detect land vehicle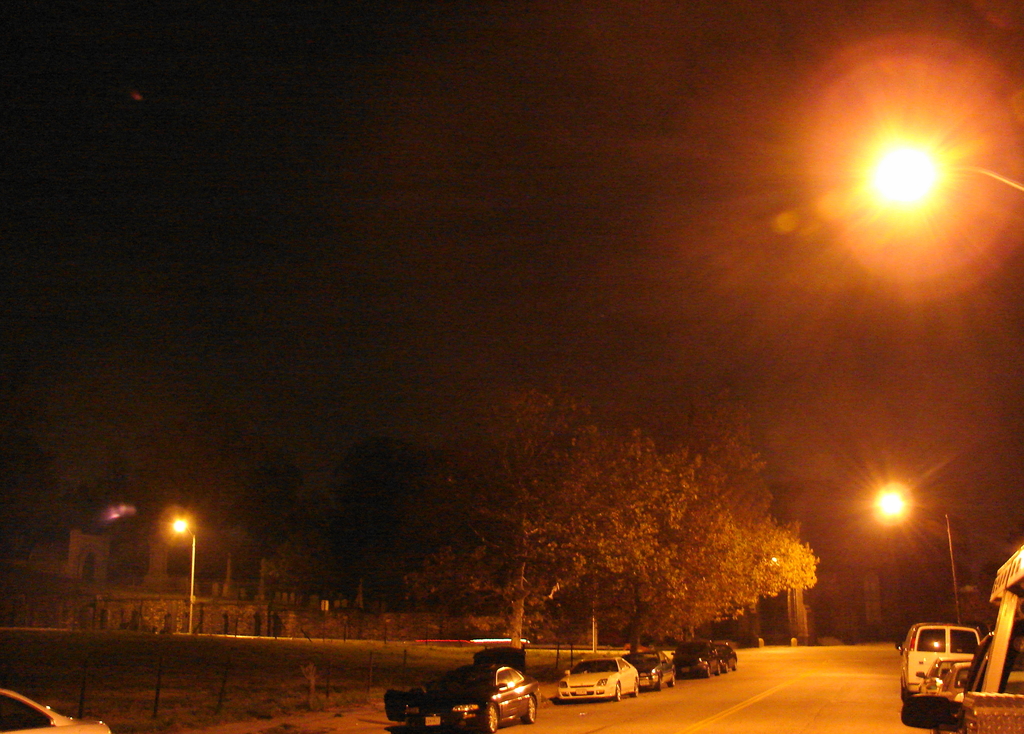
0 687 113 733
